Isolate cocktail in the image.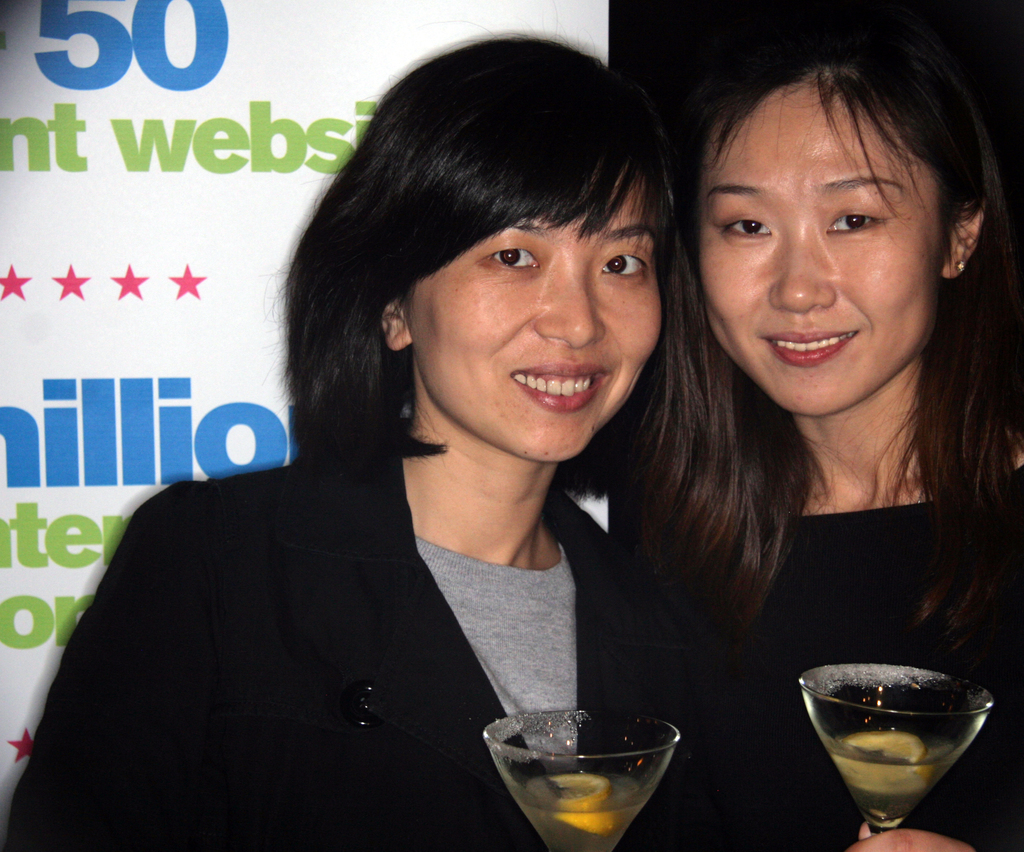
Isolated region: 800 660 995 838.
